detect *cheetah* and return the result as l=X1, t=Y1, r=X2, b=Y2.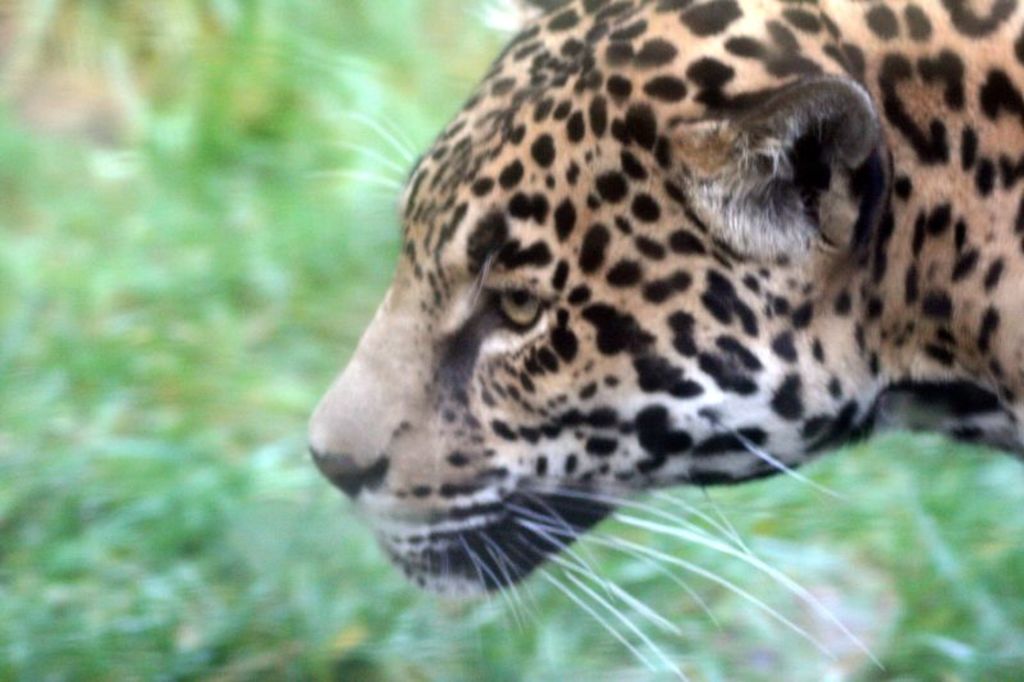
l=296, t=0, r=1023, b=681.
